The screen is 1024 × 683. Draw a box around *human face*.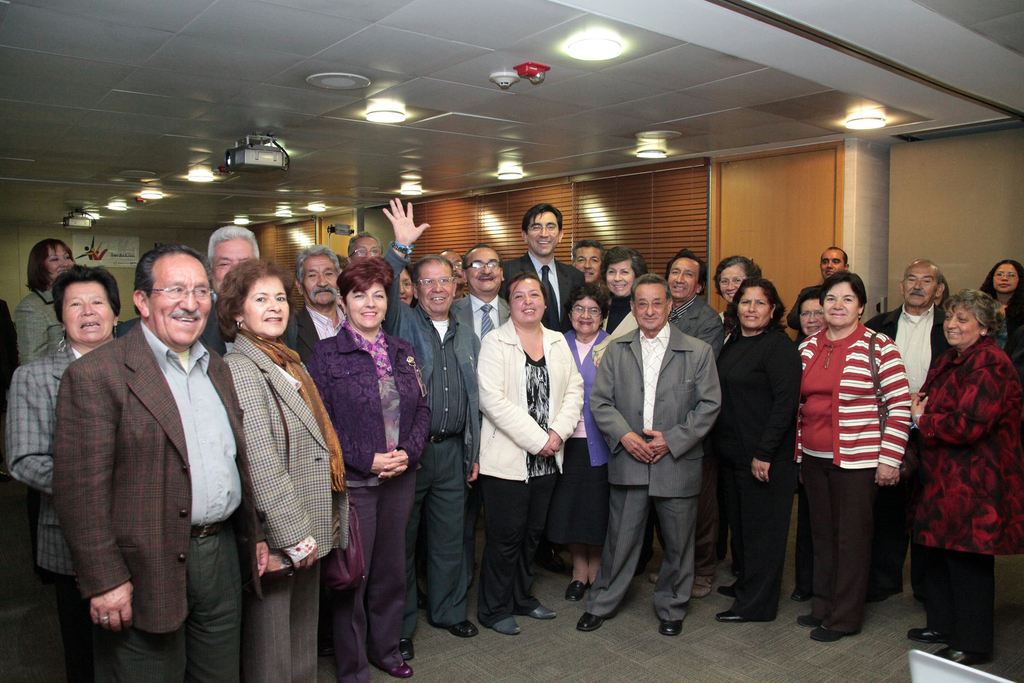
select_region(60, 276, 115, 344).
